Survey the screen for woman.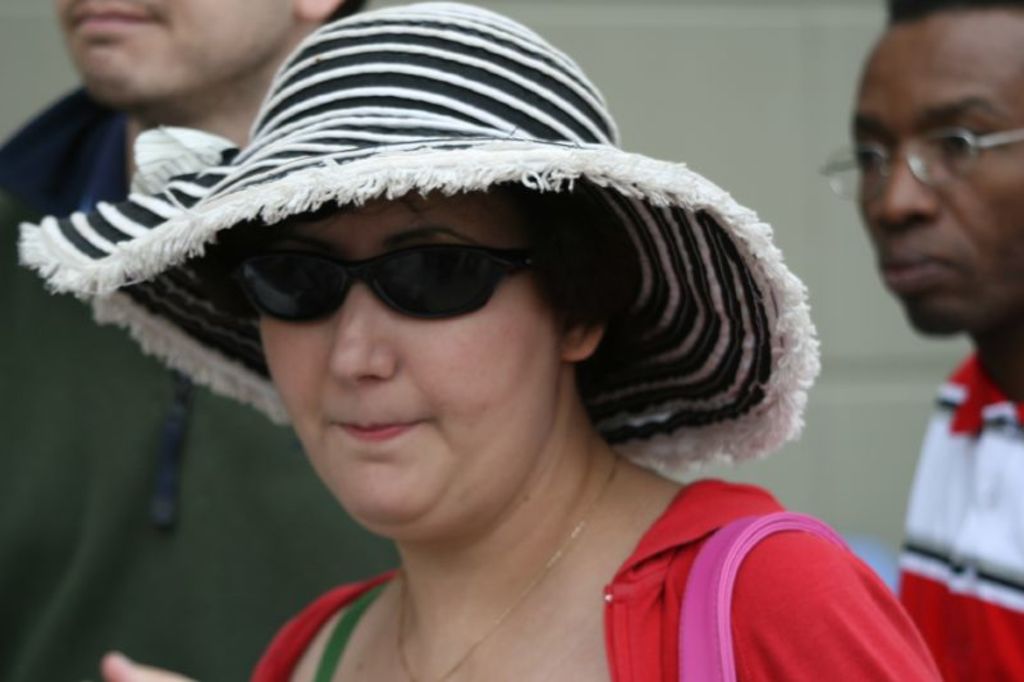
Survey found: <bbox>18, 0, 941, 681</bbox>.
